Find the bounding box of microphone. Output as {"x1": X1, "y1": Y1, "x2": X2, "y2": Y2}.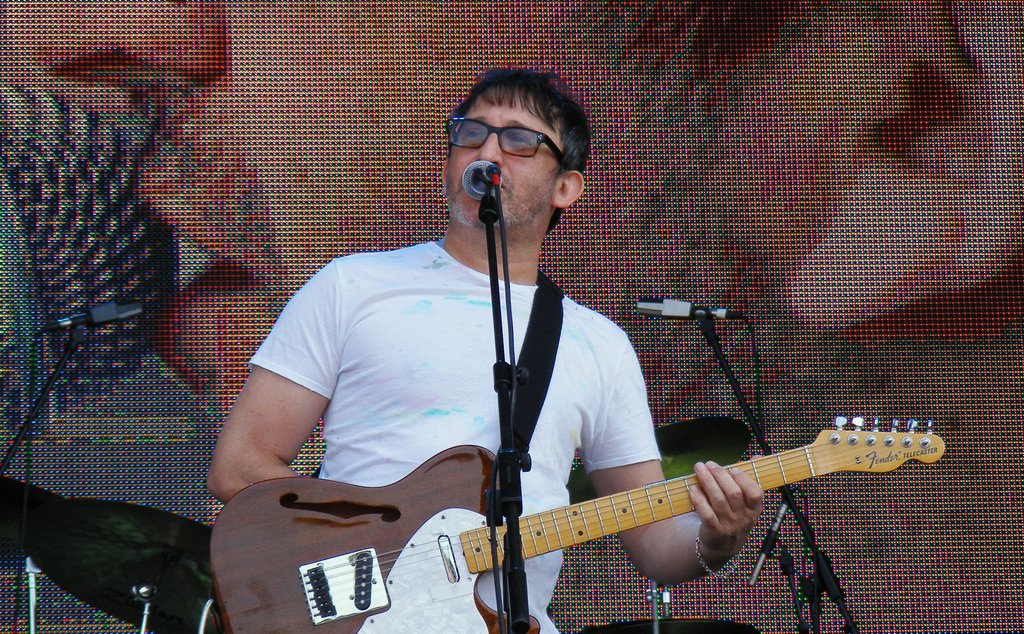
{"x1": 460, "y1": 158, "x2": 502, "y2": 197}.
